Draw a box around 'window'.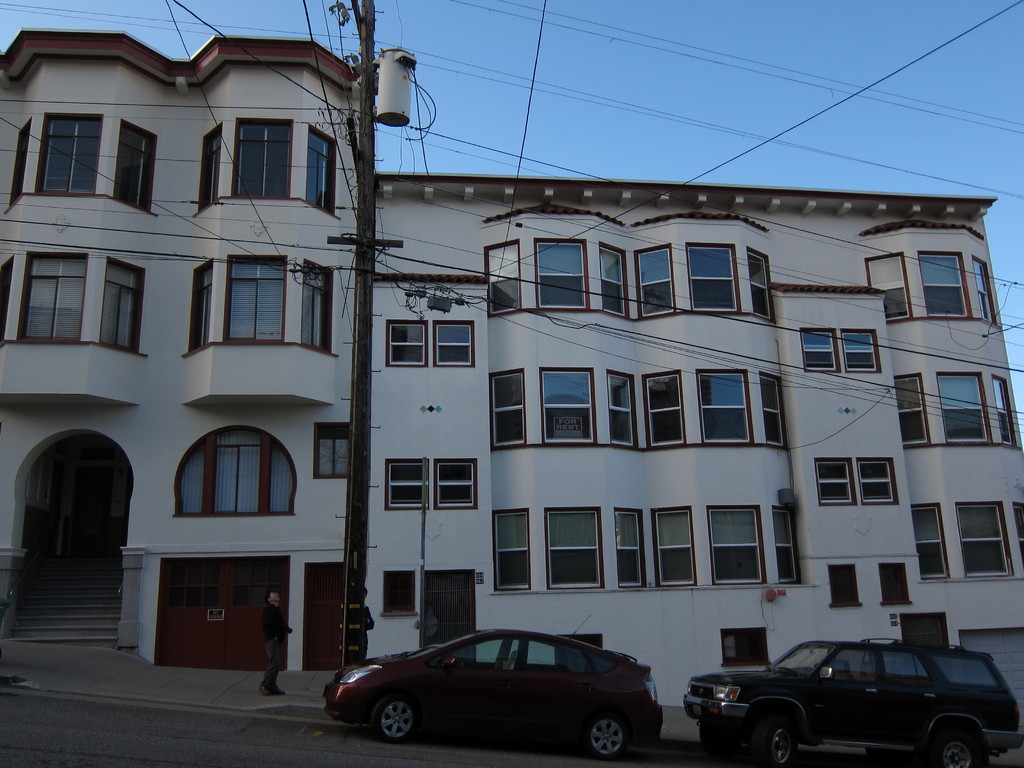
detection(540, 239, 594, 310).
